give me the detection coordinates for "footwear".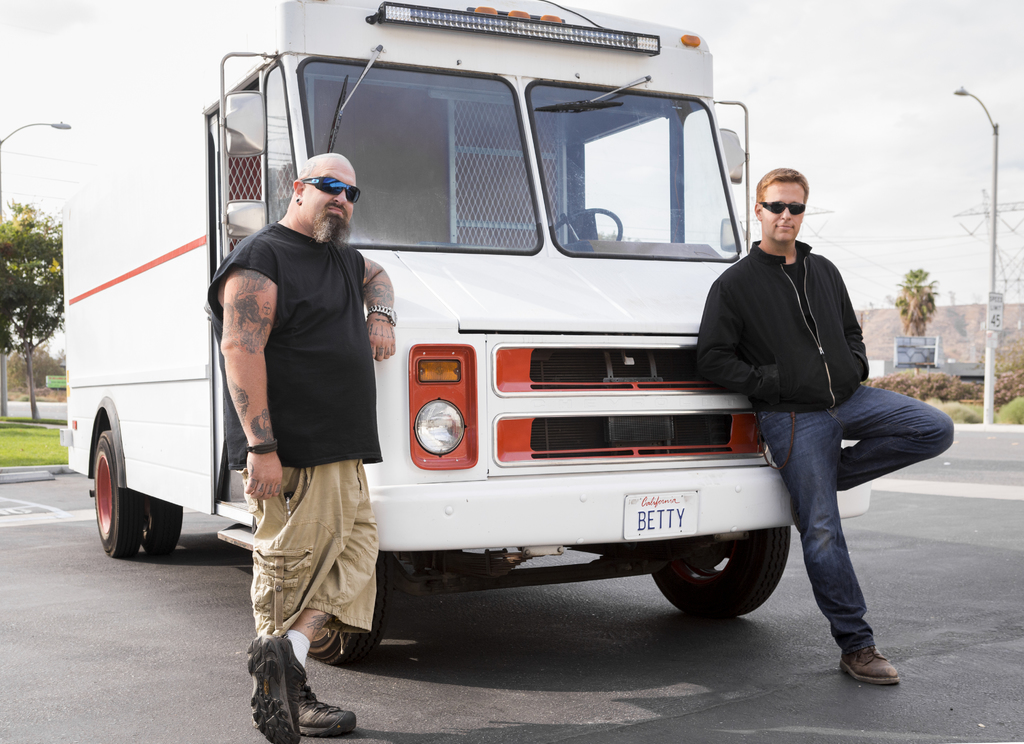
[left=245, top=637, right=309, bottom=743].
